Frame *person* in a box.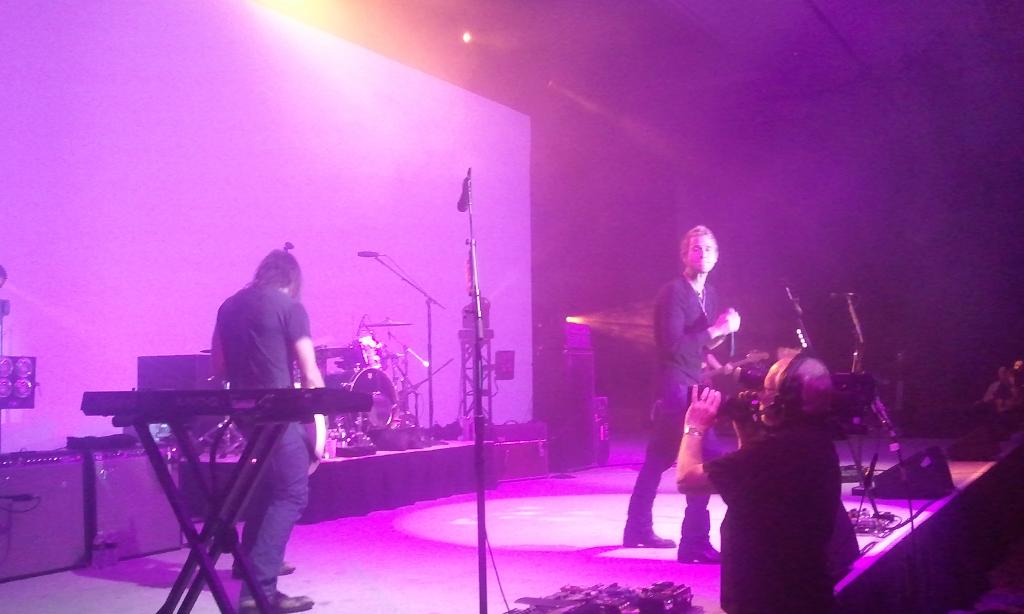
left=672, top=340, right=853, bottom=613.
